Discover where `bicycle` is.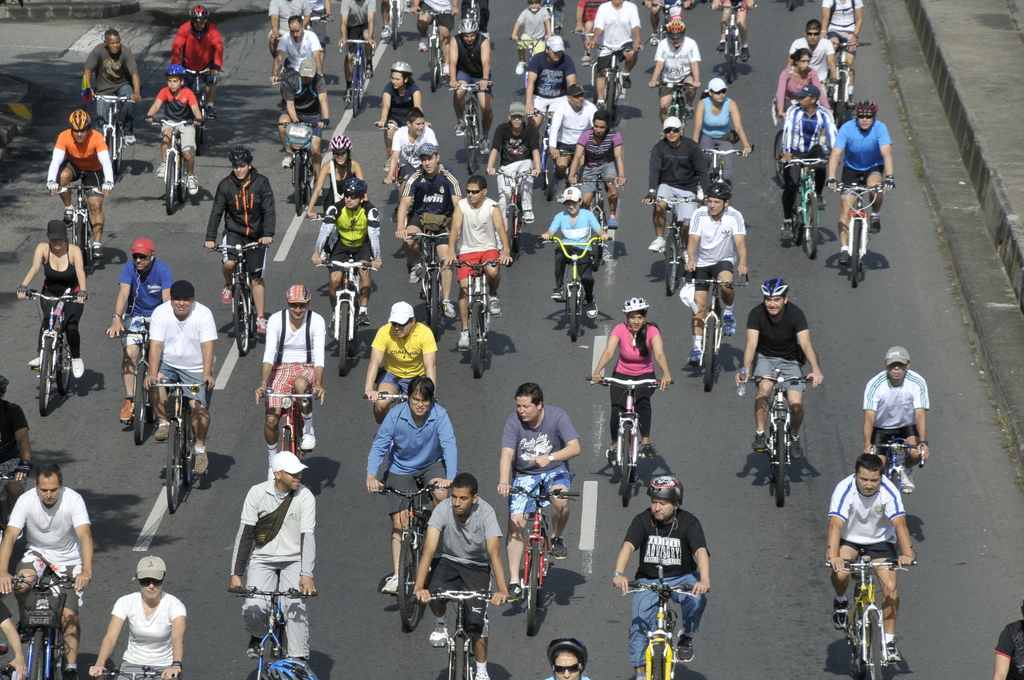
Discovered at (880,438,929,514).
